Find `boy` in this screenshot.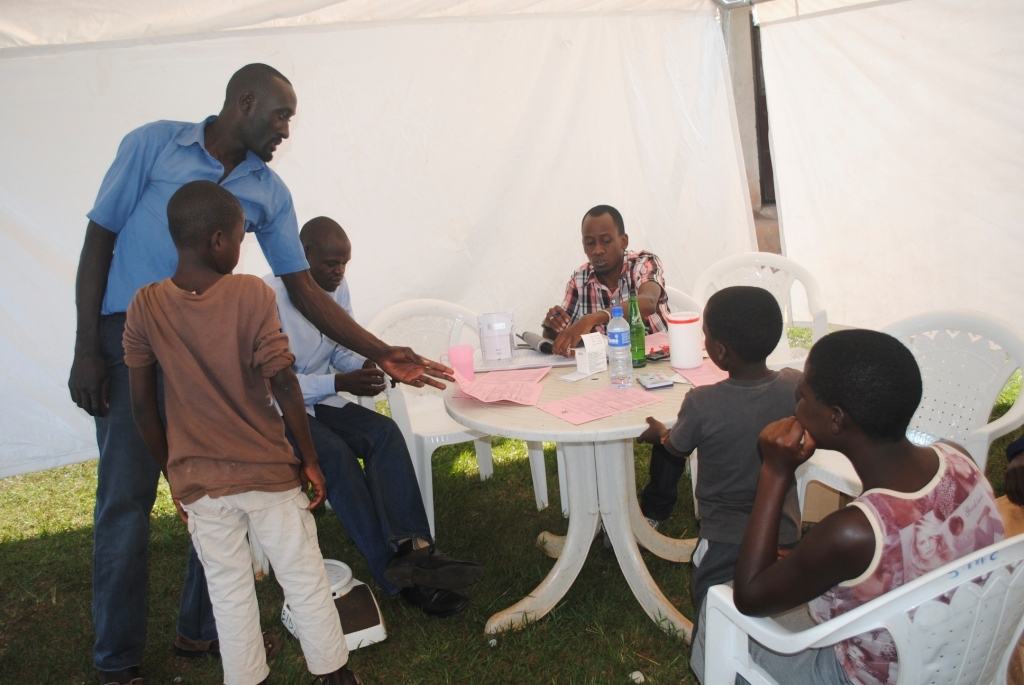
The bounding box for `boy` is 639,283,842,627.
